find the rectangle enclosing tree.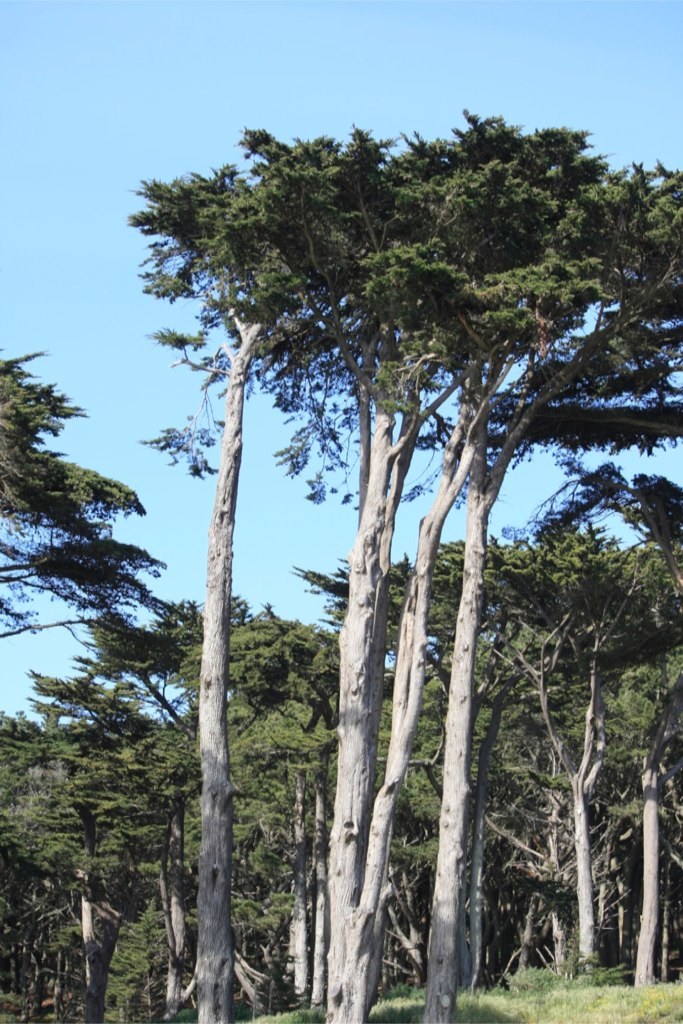
left=132, top=165, right=300, bottom=1023.
